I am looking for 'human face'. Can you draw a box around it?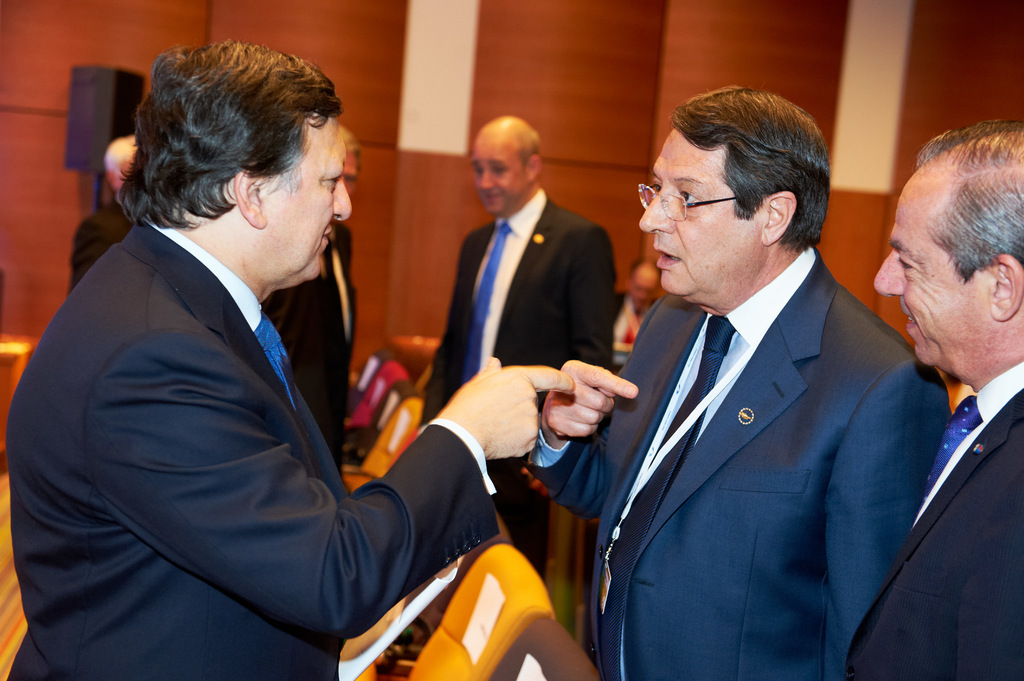
Sure, the bounding box is [262,120,351,282].
